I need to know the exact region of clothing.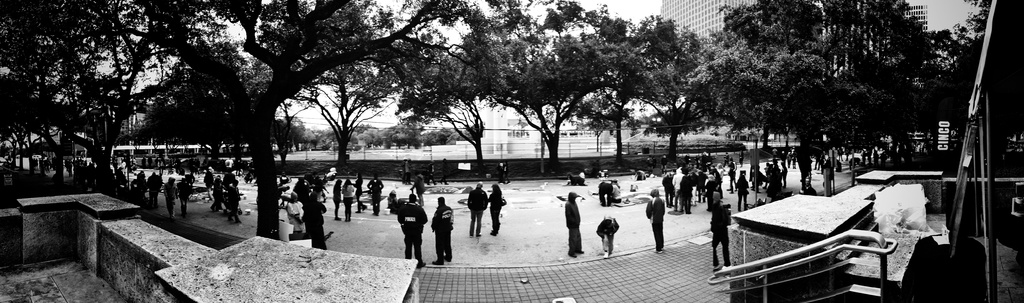
Region: 178/186/189/208.
